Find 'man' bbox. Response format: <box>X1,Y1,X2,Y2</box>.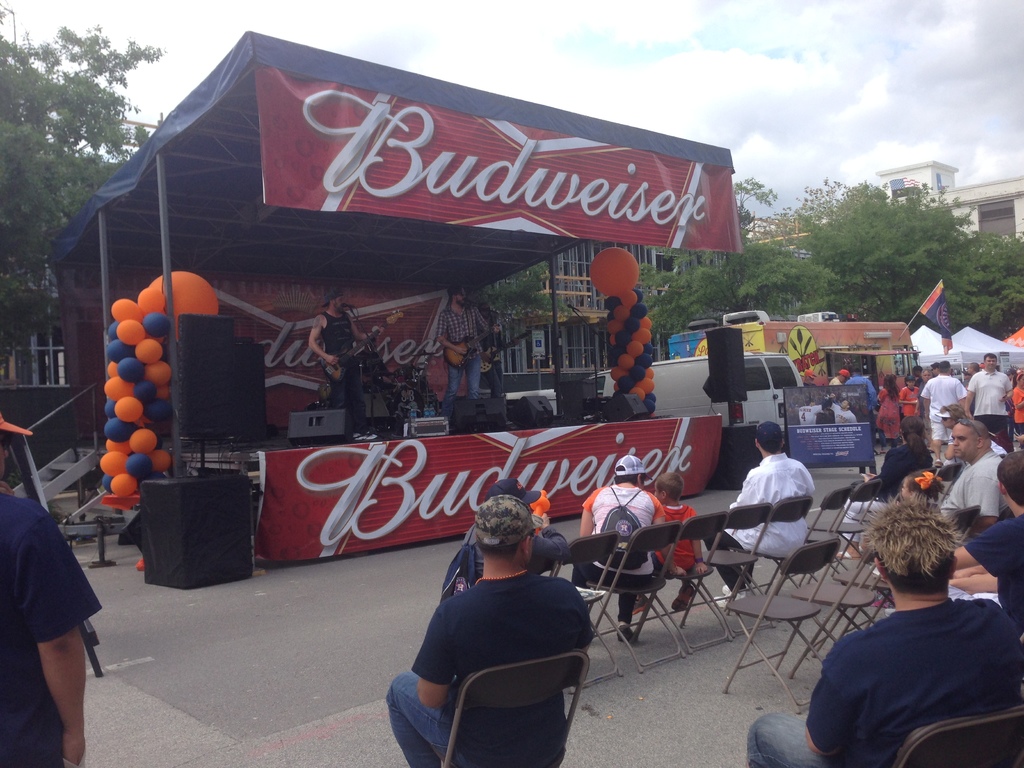
<box>922,360,968,455</box>.
